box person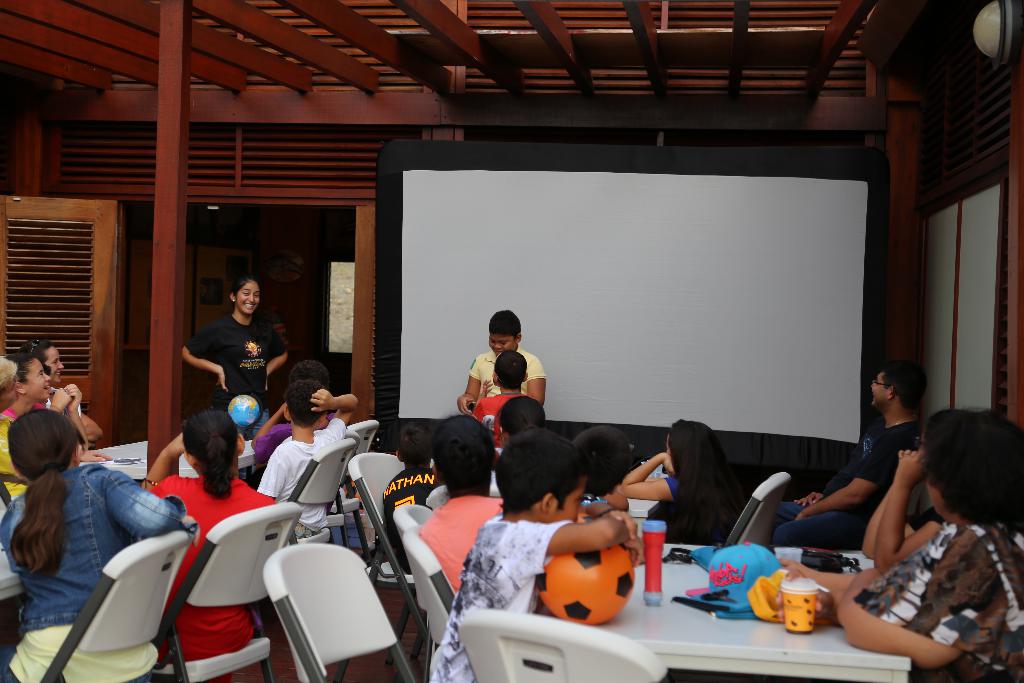
{"left": 253, "top": 359, "right": 326, "bottom": 457}
